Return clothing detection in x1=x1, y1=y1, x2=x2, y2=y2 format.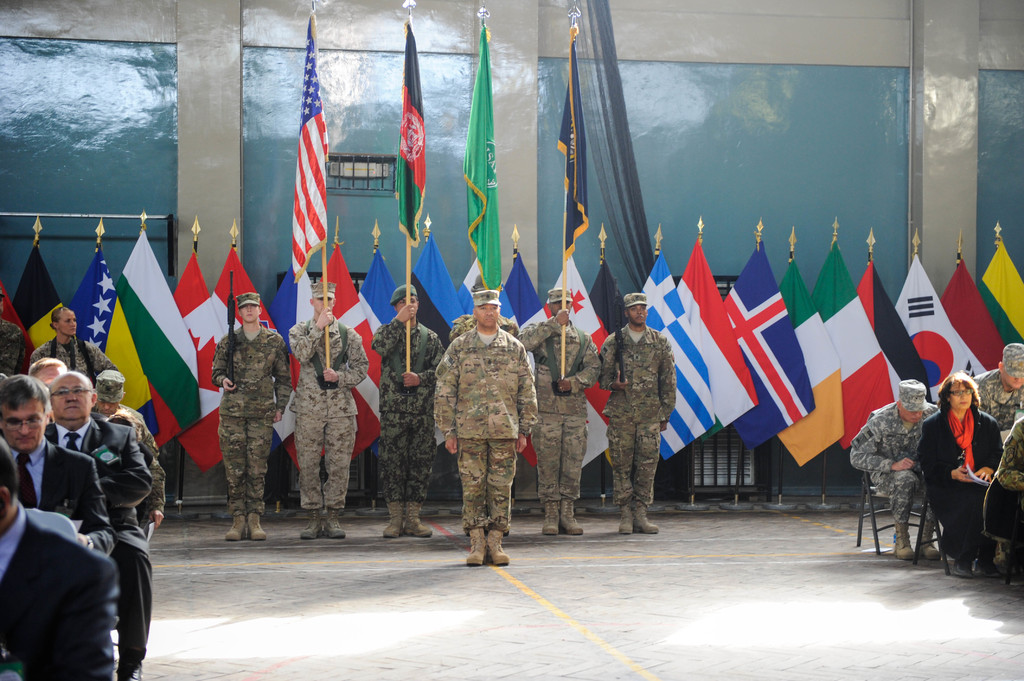
x1=47, y1=399, x2=158, y2=680.
